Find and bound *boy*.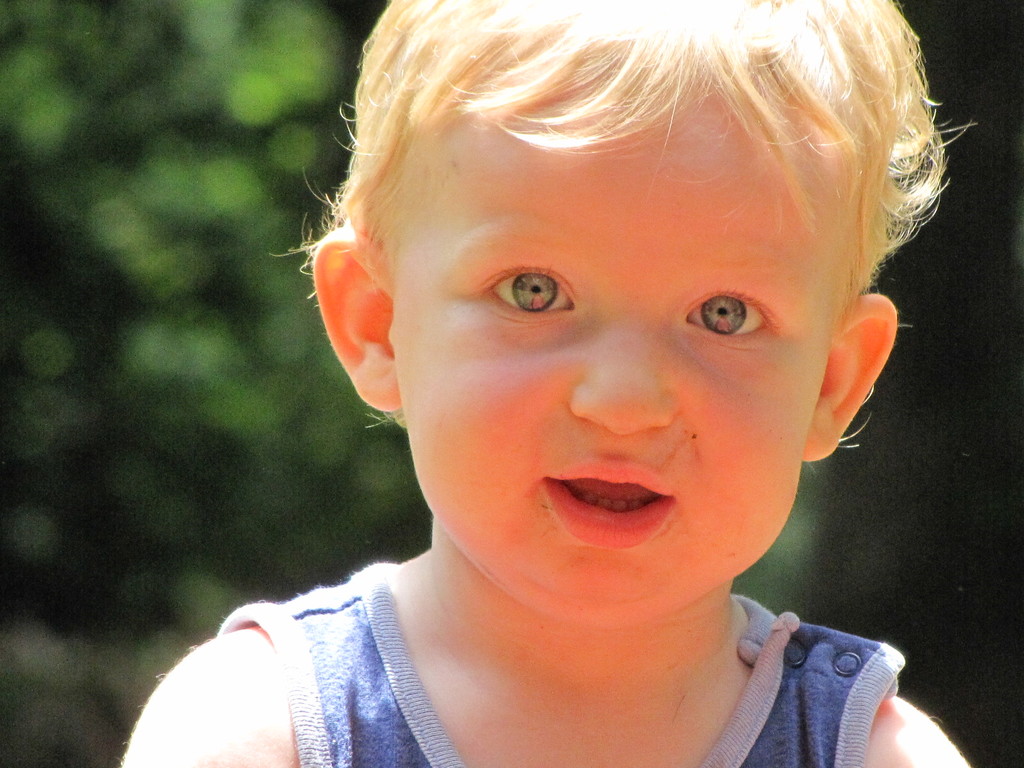
Bound: Rect(186, 0, 986, 767).
